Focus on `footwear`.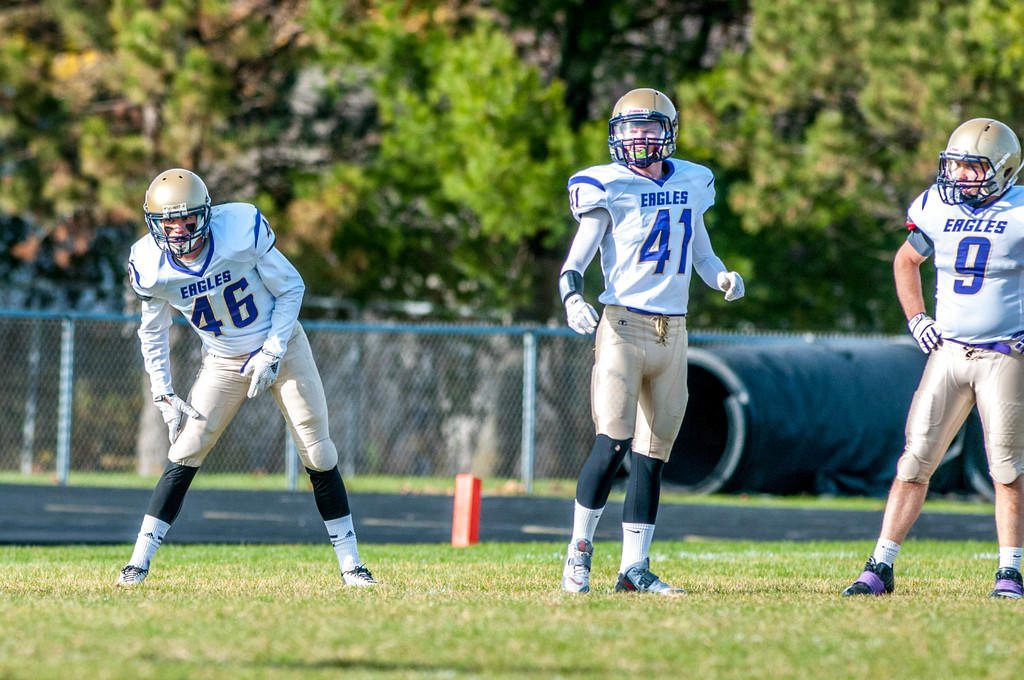
Focused at 986:565:1023:602.
